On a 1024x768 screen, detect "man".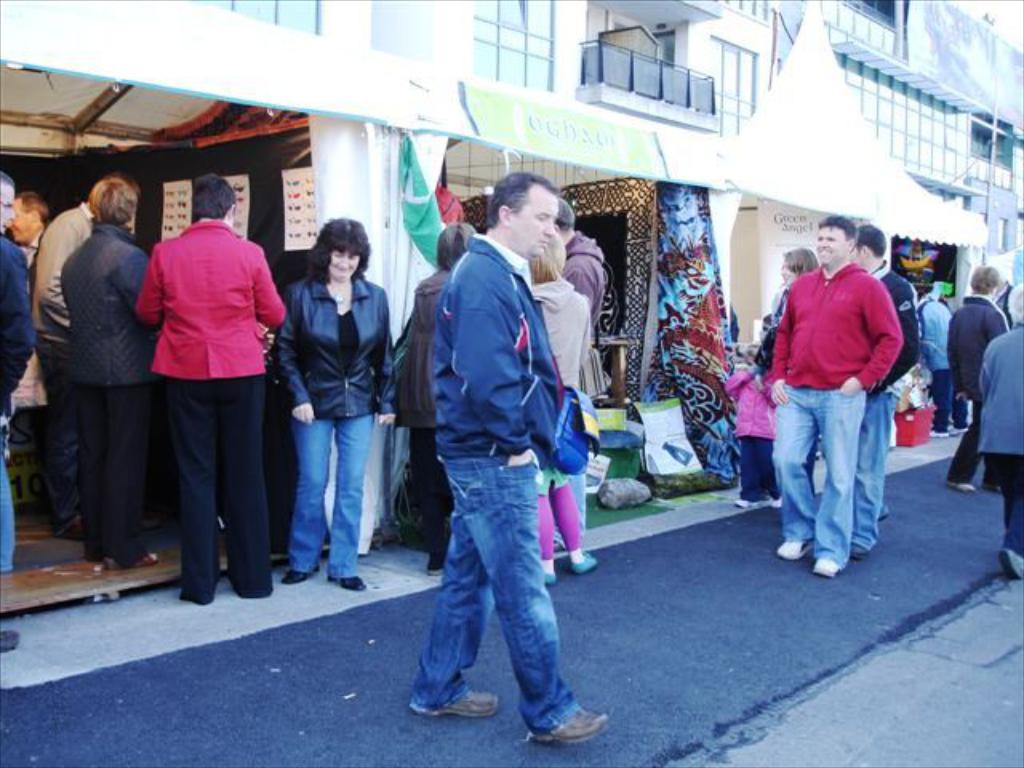
pyautogui.locateOnScreen(858, 222, 925, 555).
